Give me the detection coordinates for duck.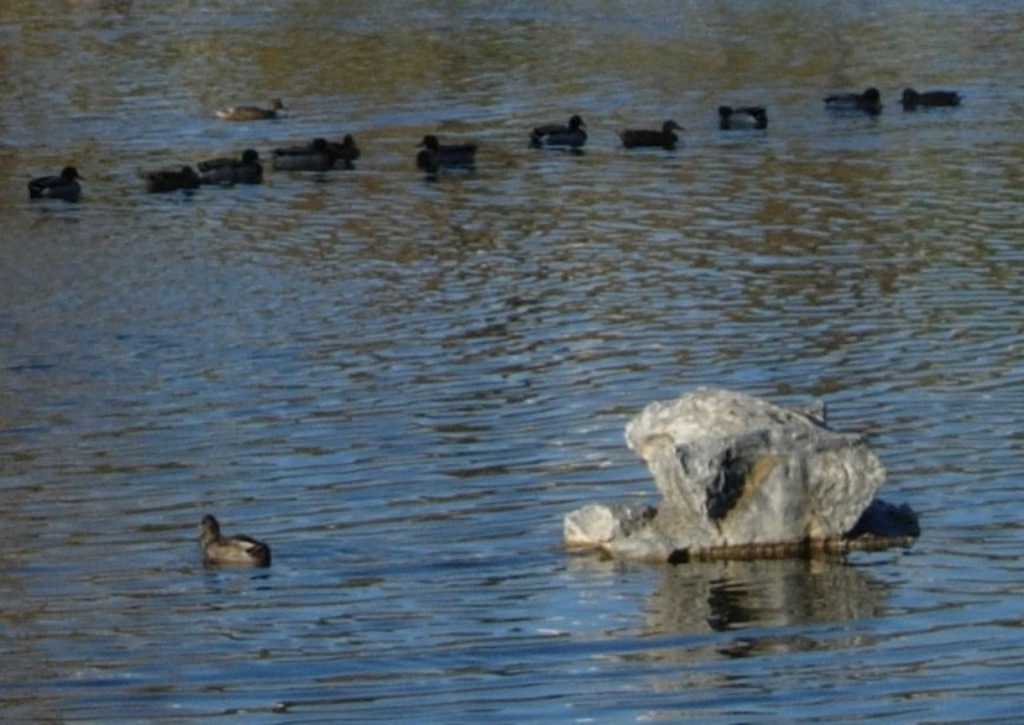
Rect(216, 91, 309, 118).
